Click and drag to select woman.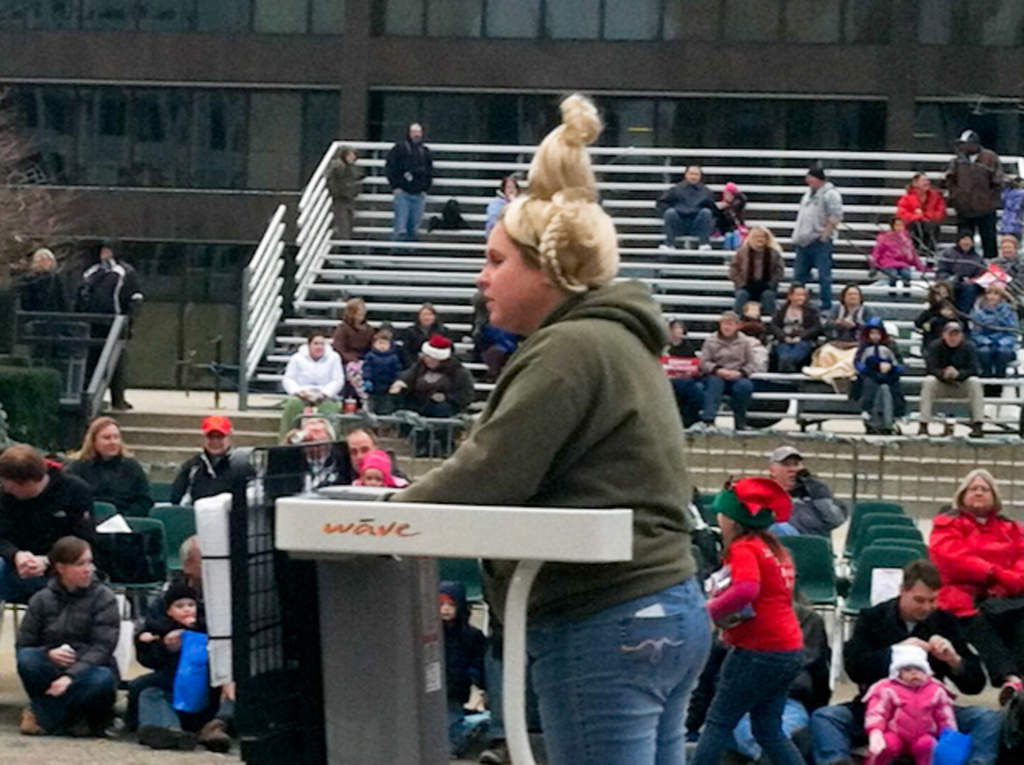
Selection: x1=773 y1=280 x2=824 y2=378.
